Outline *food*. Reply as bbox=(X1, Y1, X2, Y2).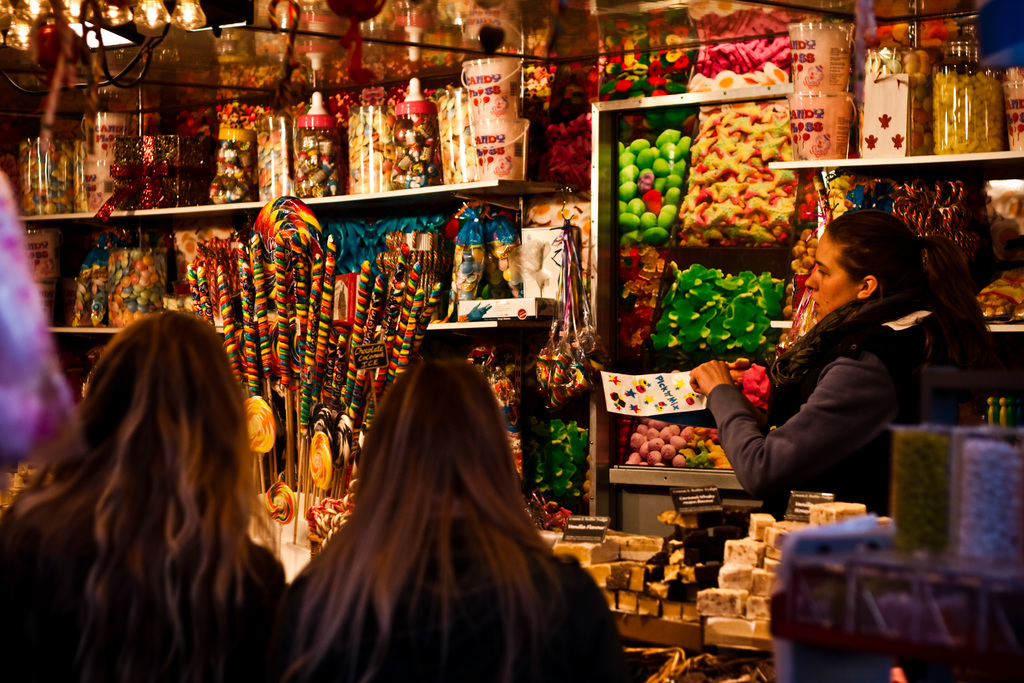
bbox=(26, 226, 58, 280).
